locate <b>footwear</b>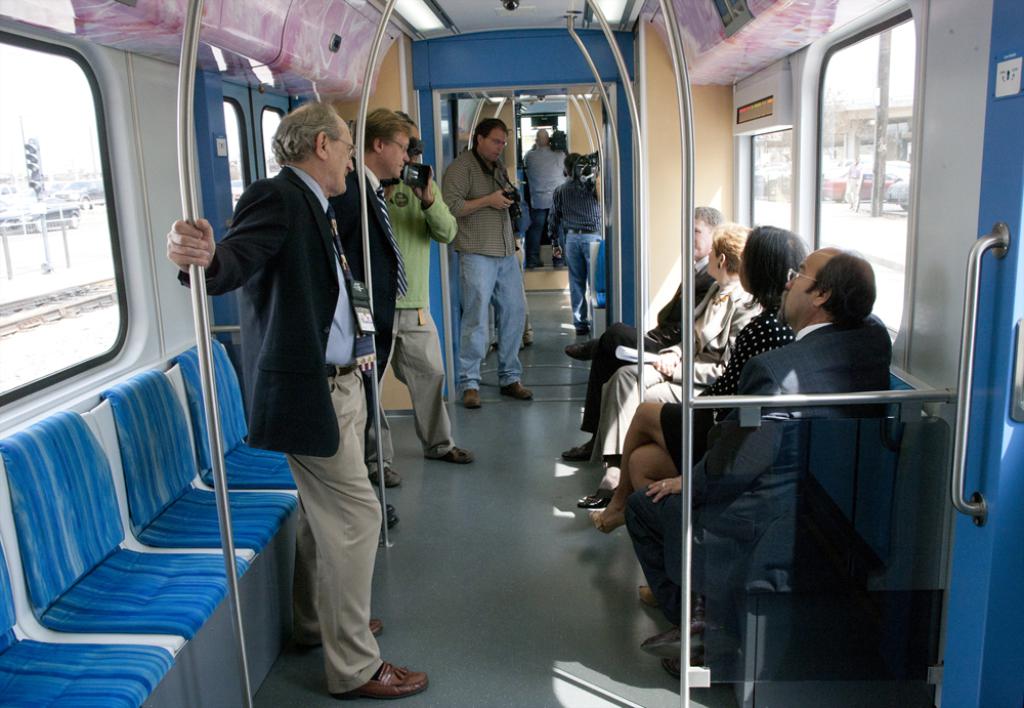
[x1=300, y1=617, x2=384, y2=649]
